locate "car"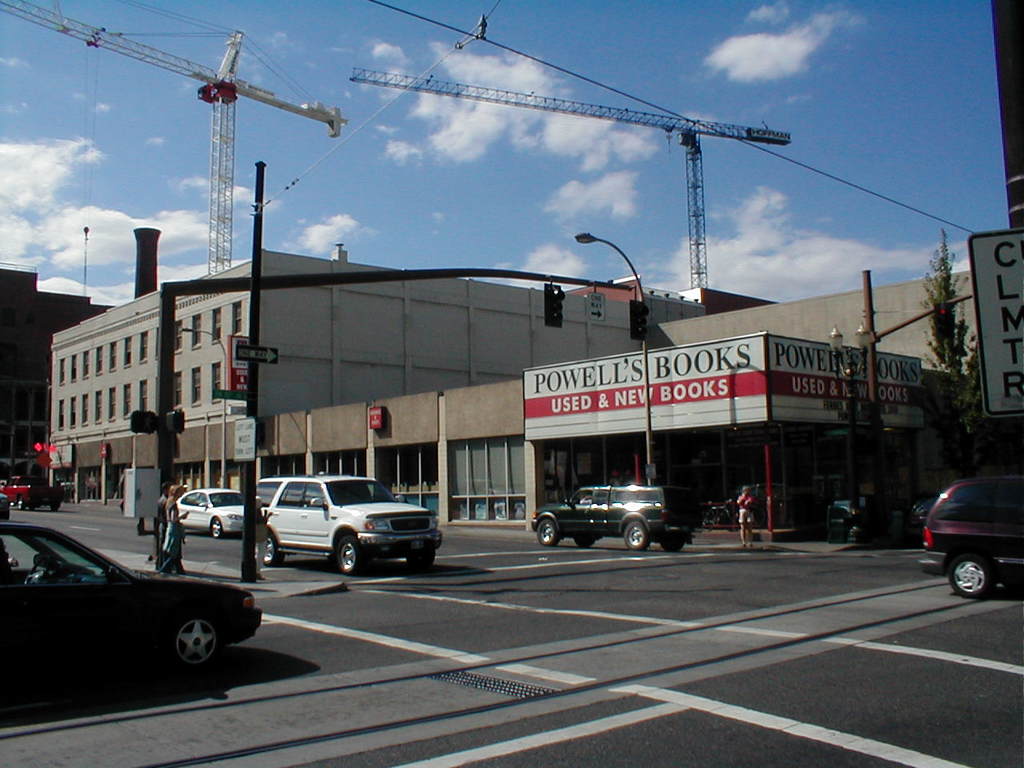
[915,475,1023,597]
